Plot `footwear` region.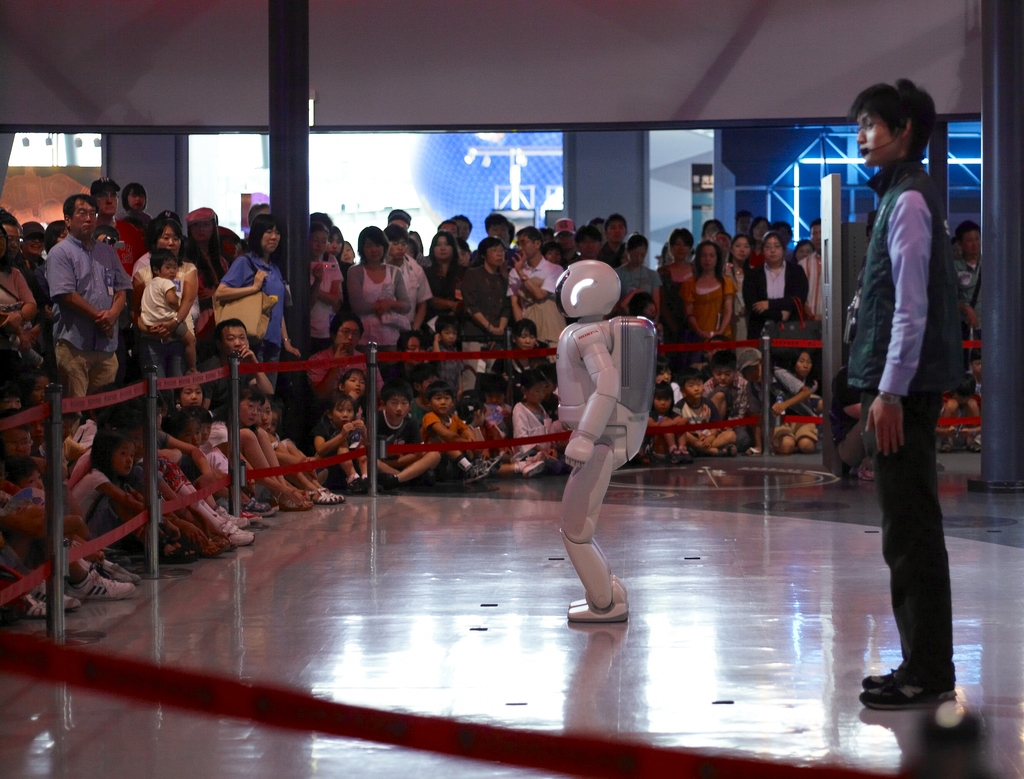
Plotted at {"x1": 239, "y1": 508, "x2": 259, "y2": 524}.
